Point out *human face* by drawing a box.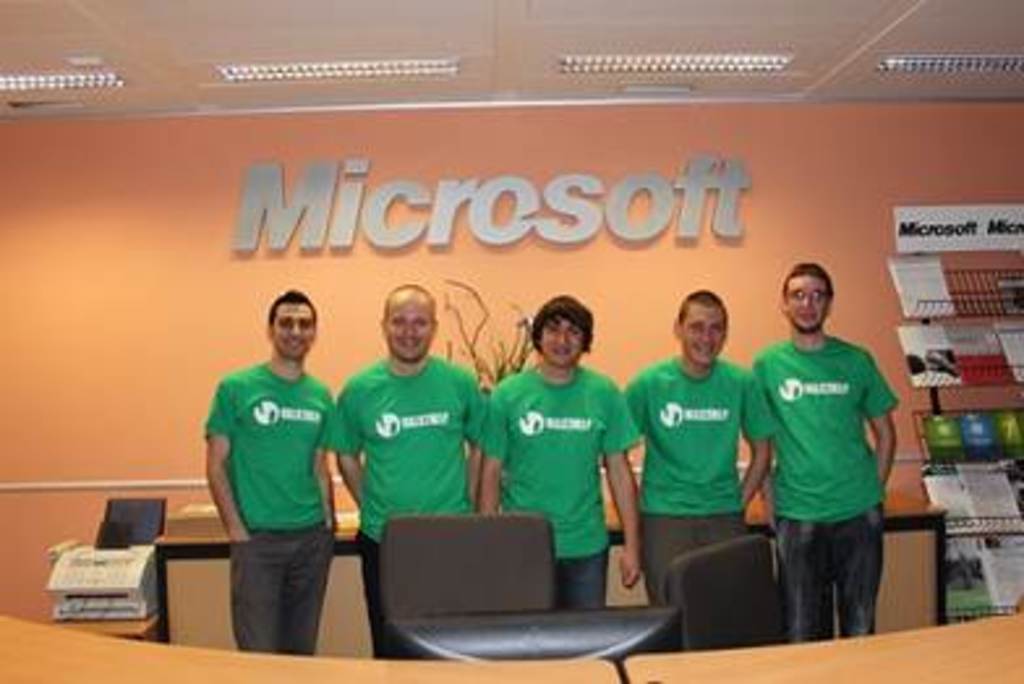
384,290,434,358.
